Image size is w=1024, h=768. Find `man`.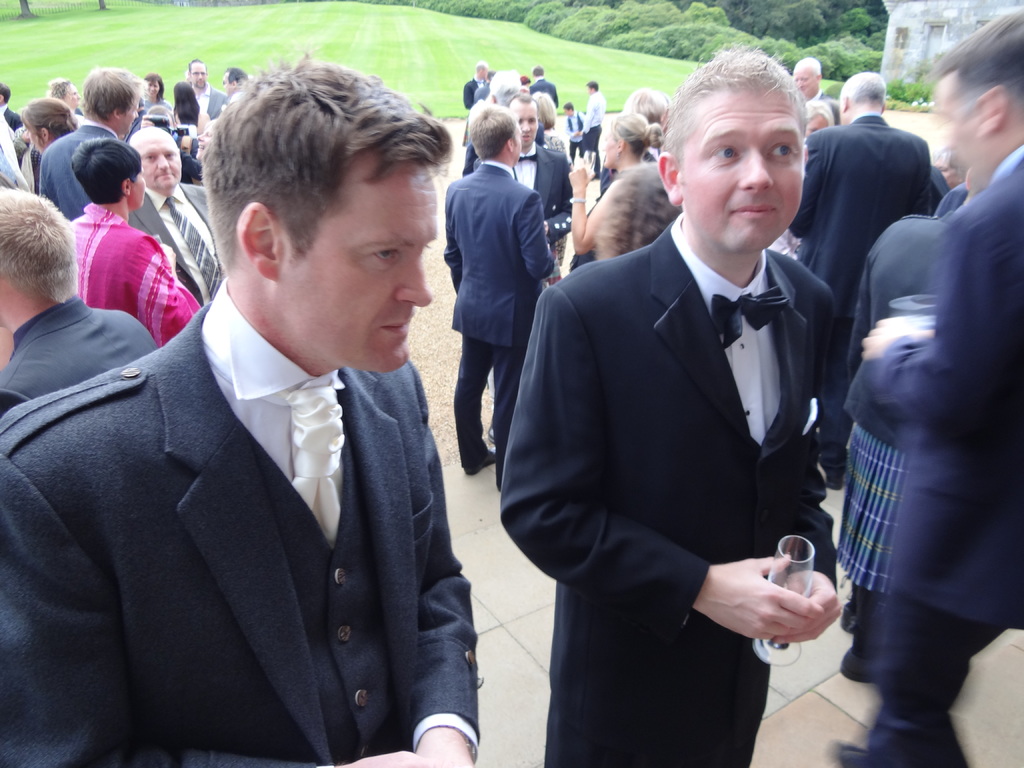
<region>442, 102, 558, 492</region>.
